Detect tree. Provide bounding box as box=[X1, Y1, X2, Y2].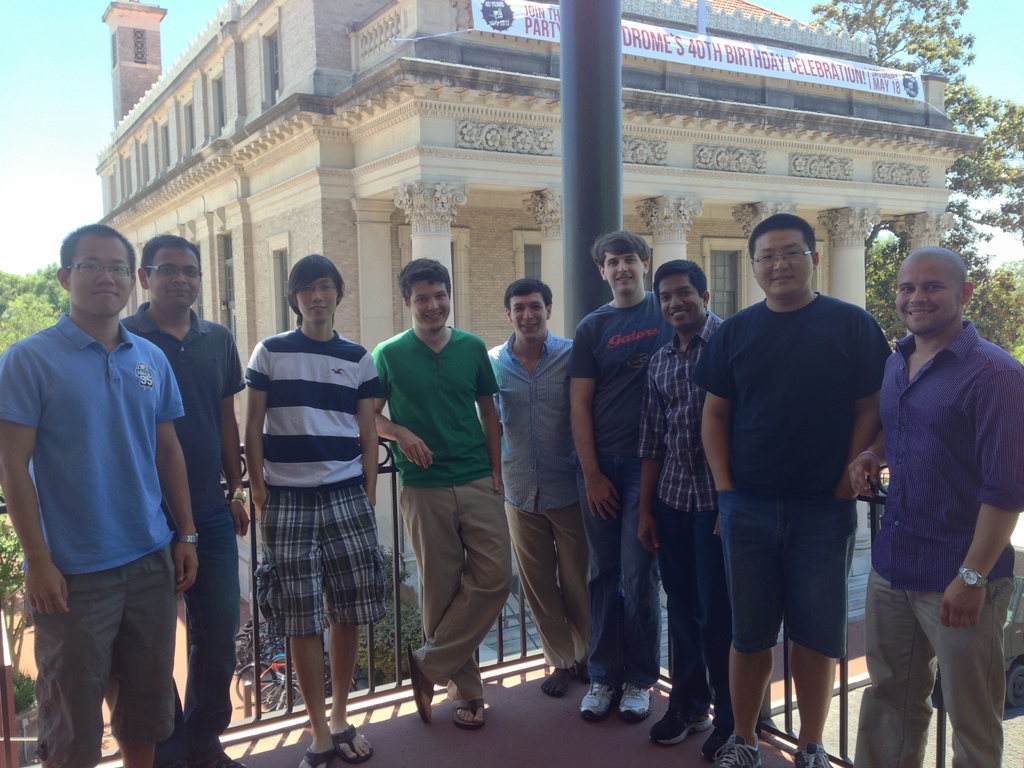
box=[811, 0, 1023, 359].
